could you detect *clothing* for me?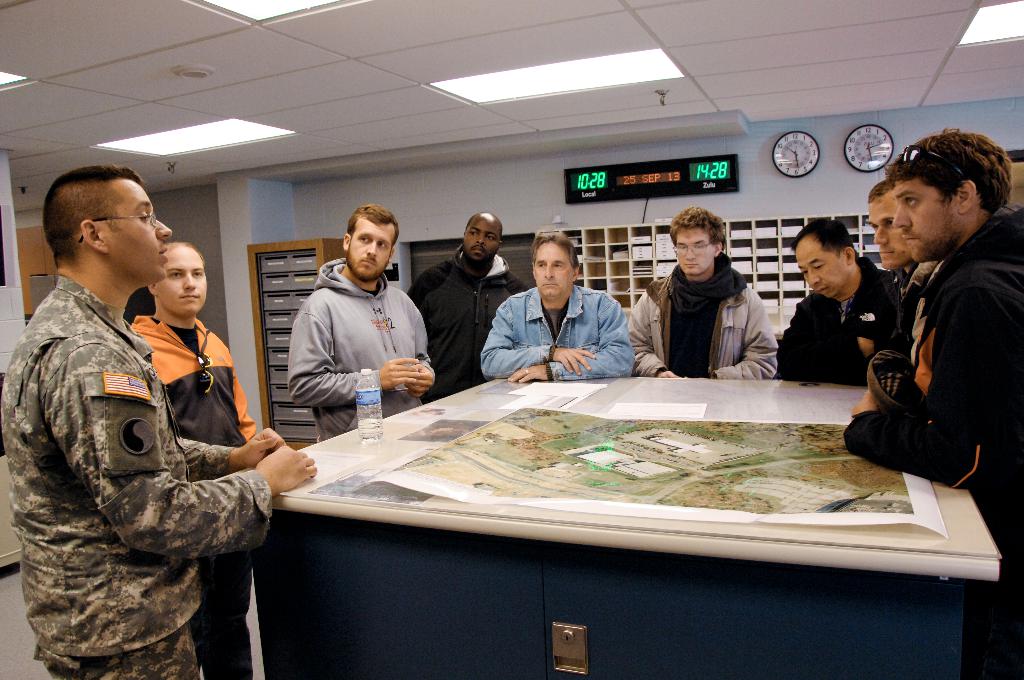
Detection result: [x1=628, y1=255, x2=776, y2=379].
